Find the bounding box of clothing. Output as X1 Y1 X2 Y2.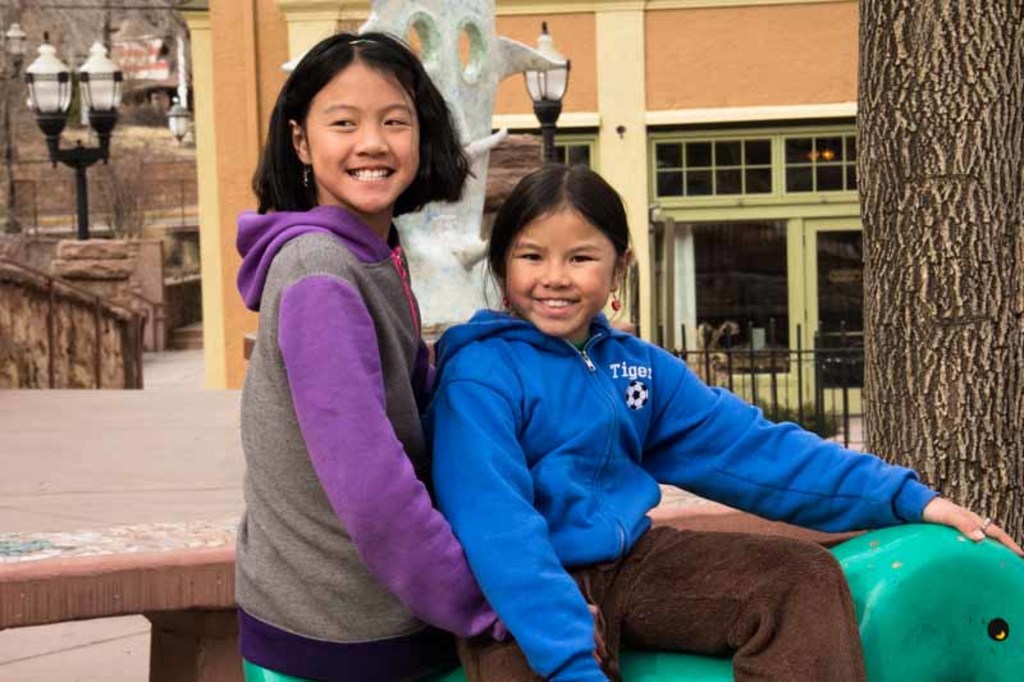
434 308 942 681.
